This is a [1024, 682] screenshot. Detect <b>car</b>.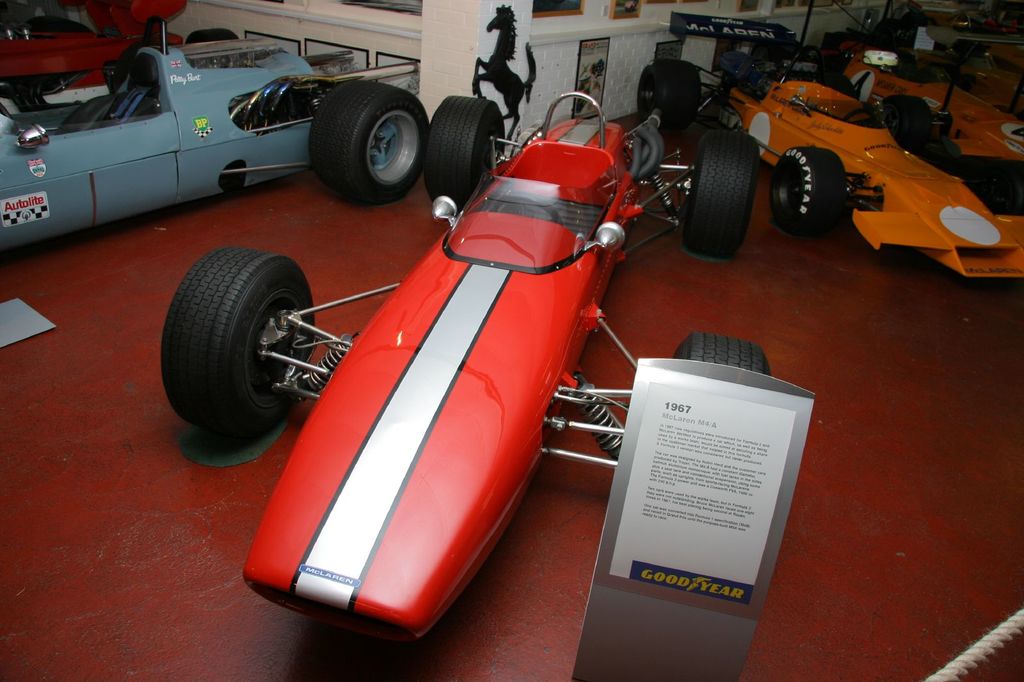
<region>0, 13, 428, 256</region>.
